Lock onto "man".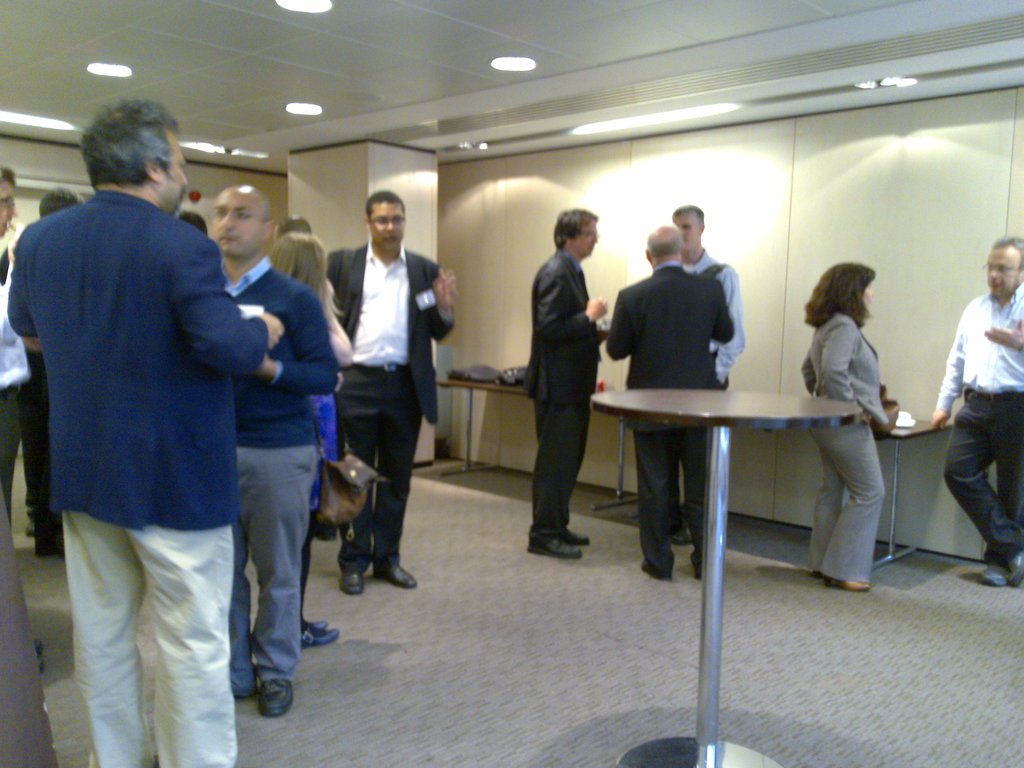
Locked: locate(335, 190, 464, 599).
